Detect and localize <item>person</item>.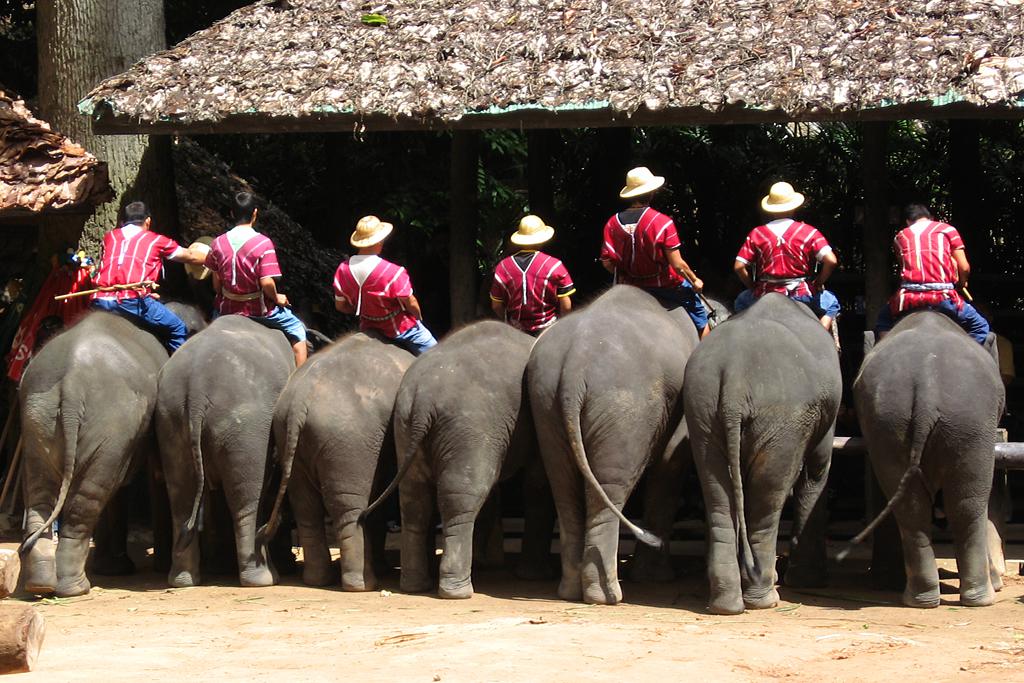
Localized at box(71, 203, 219, 353).
